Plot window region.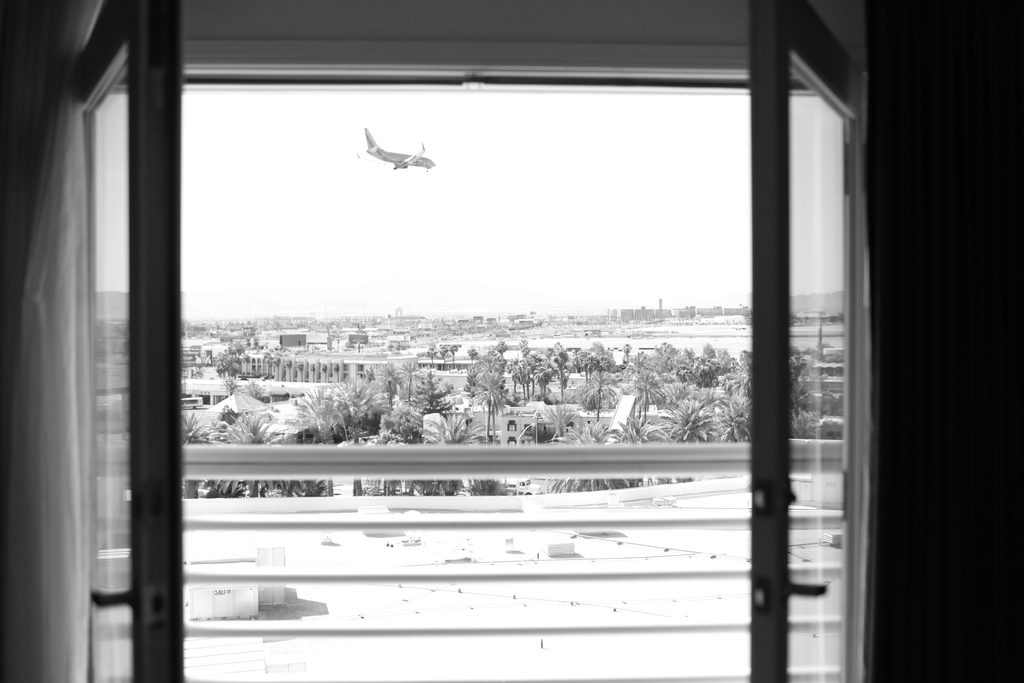
Plotted at [67,0,890,682].
